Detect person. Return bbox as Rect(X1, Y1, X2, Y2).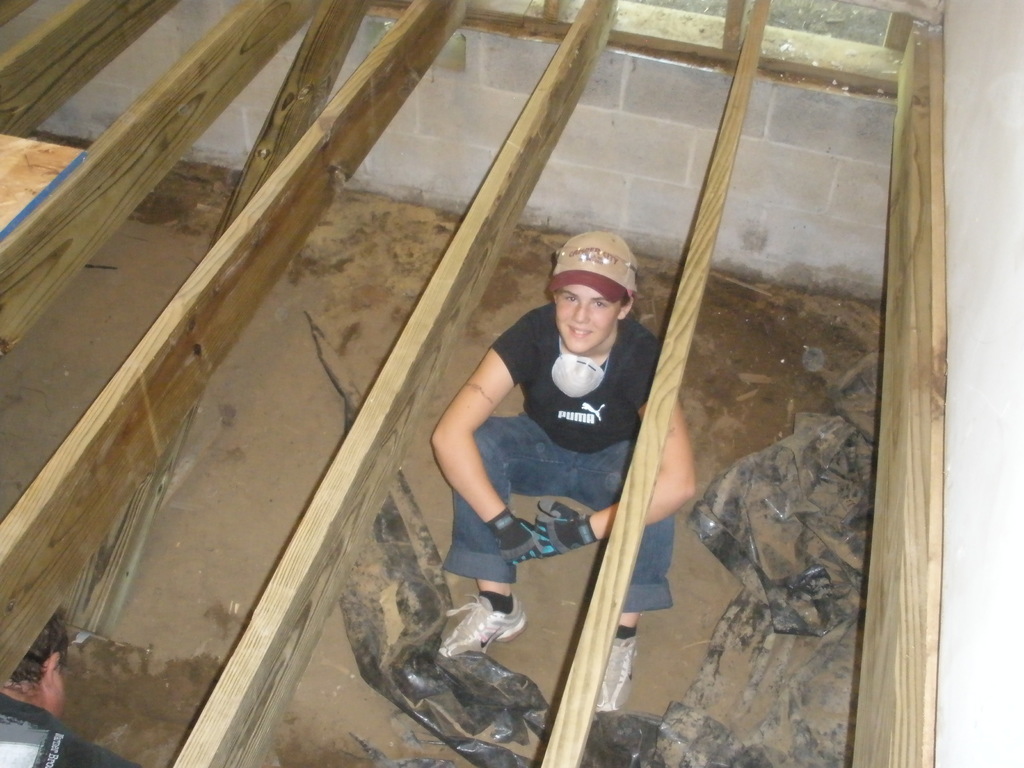
Rect(433, 212, 660, 677).
